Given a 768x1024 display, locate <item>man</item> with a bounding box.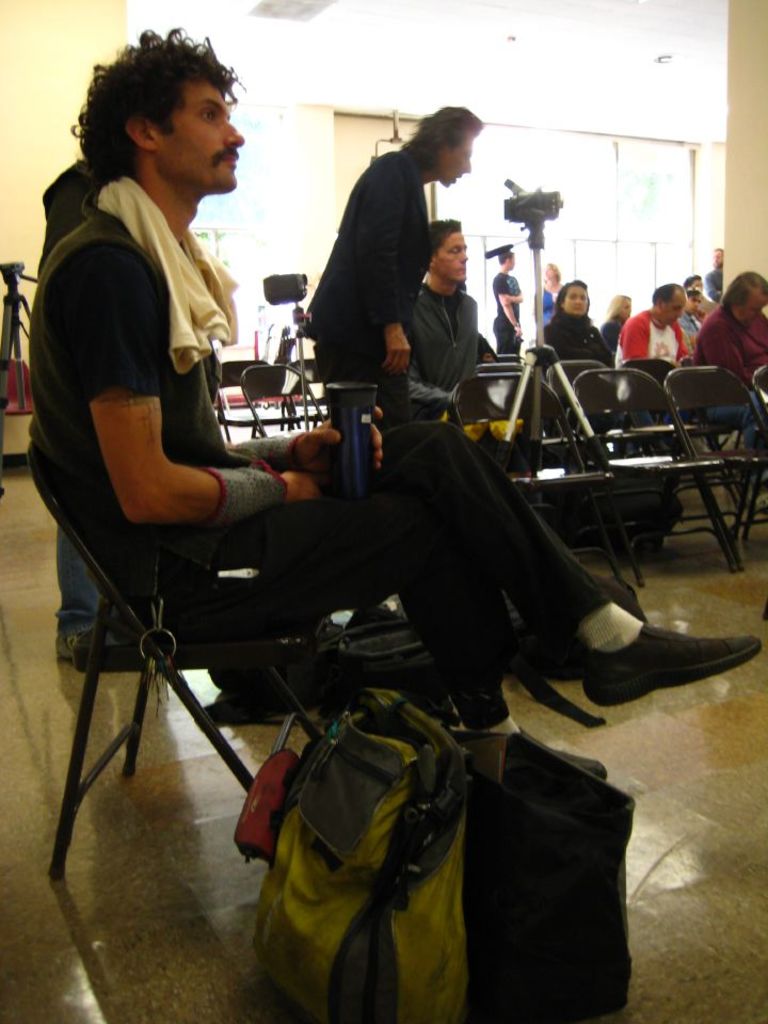
Located: Rect(304, 96, 516, 411).
